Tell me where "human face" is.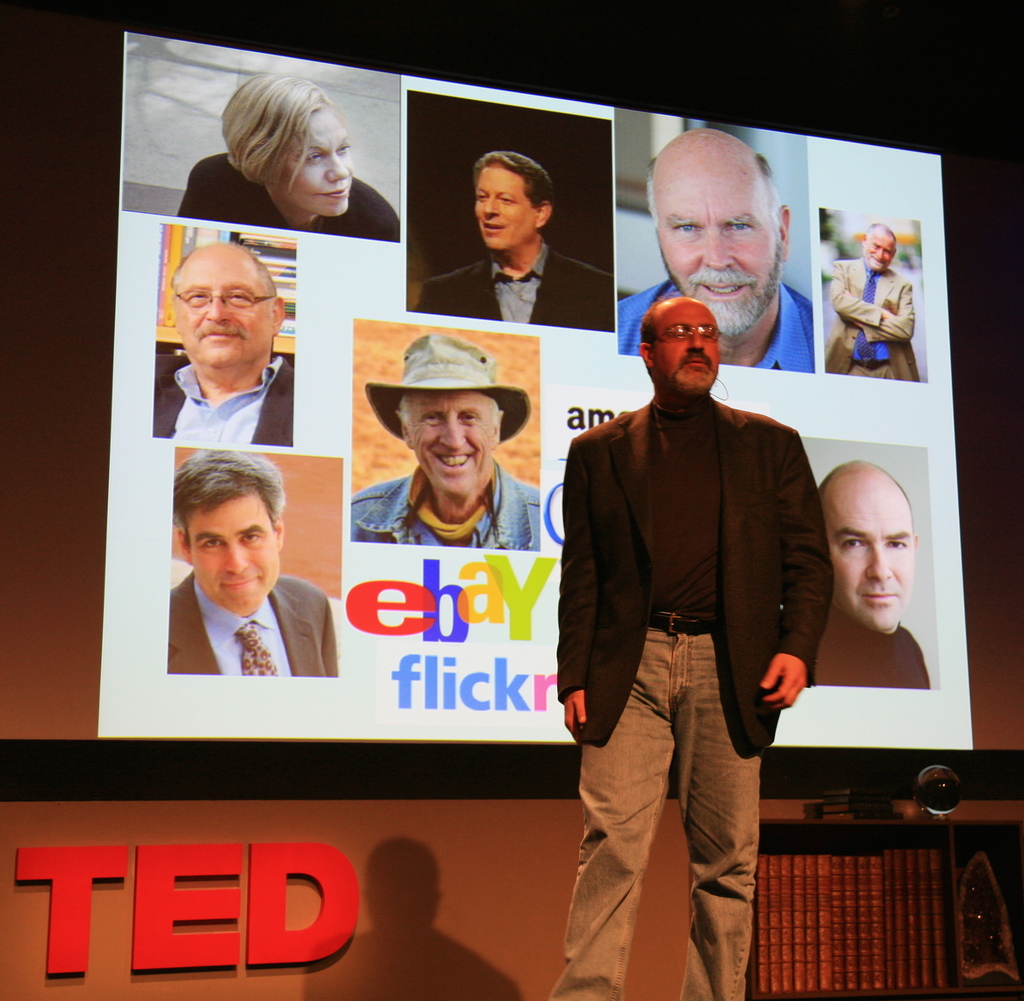
"human face" is at (x1=652, y1=168, x2=773, y2=337).
